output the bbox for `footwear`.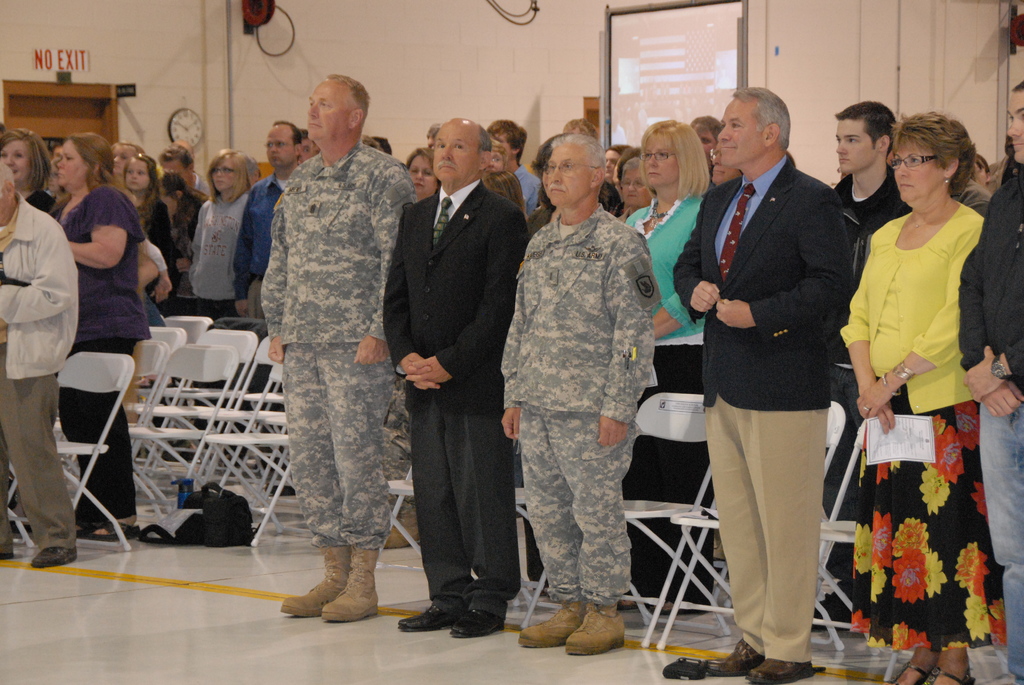
crop(706, 638, 761, 677).
